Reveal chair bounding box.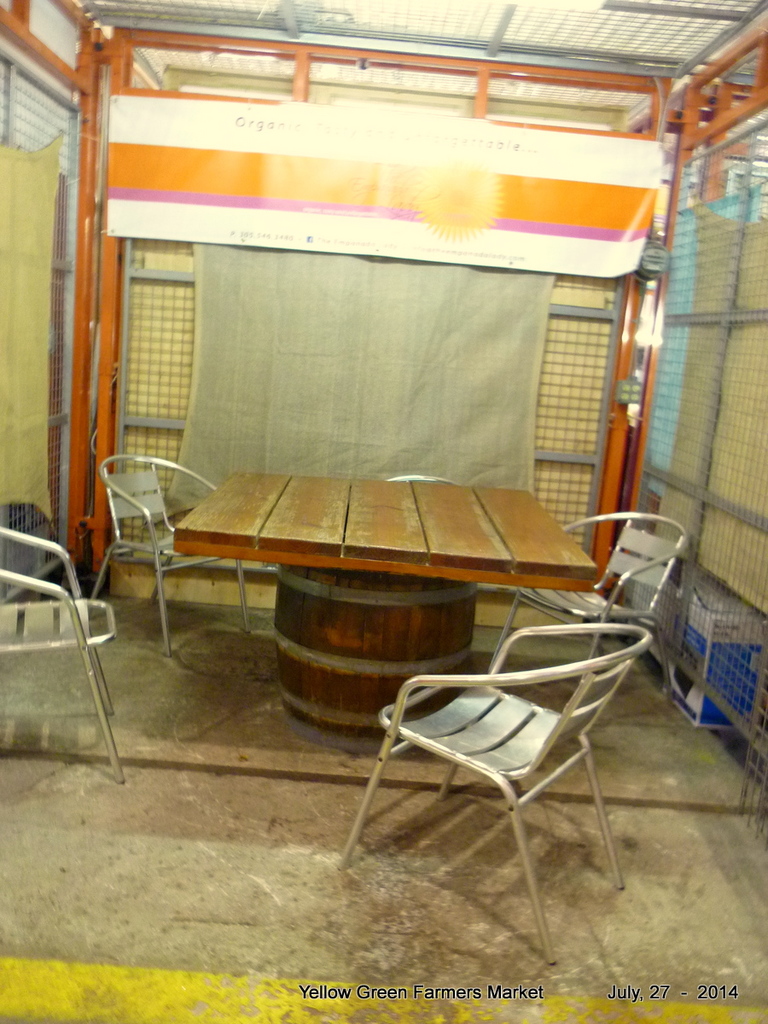
Revealed: [90,455,253,658].
